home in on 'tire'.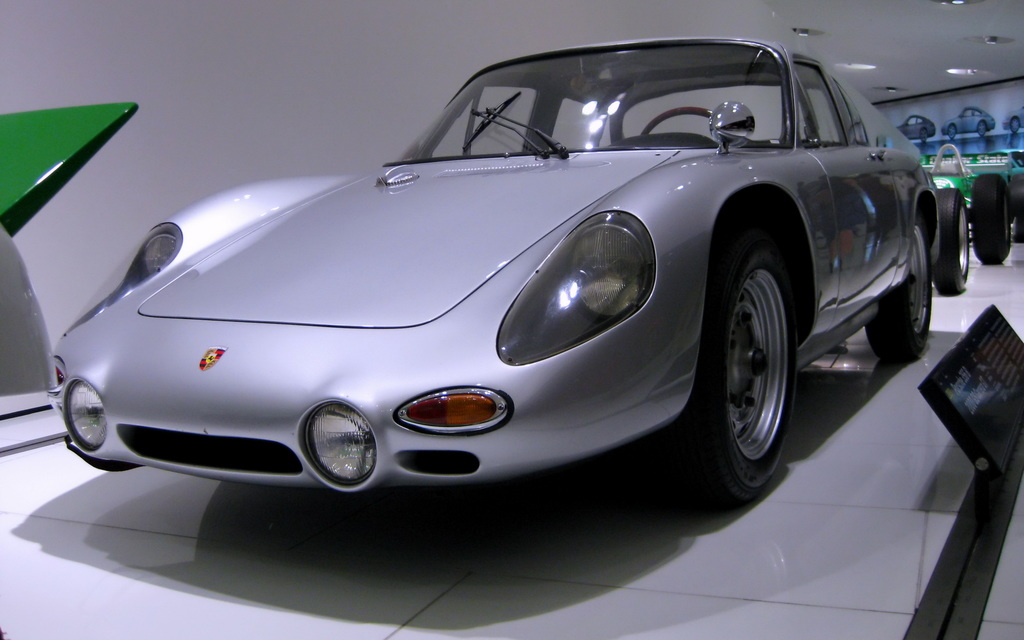
Homed in at 921, 129, 927, 141.
